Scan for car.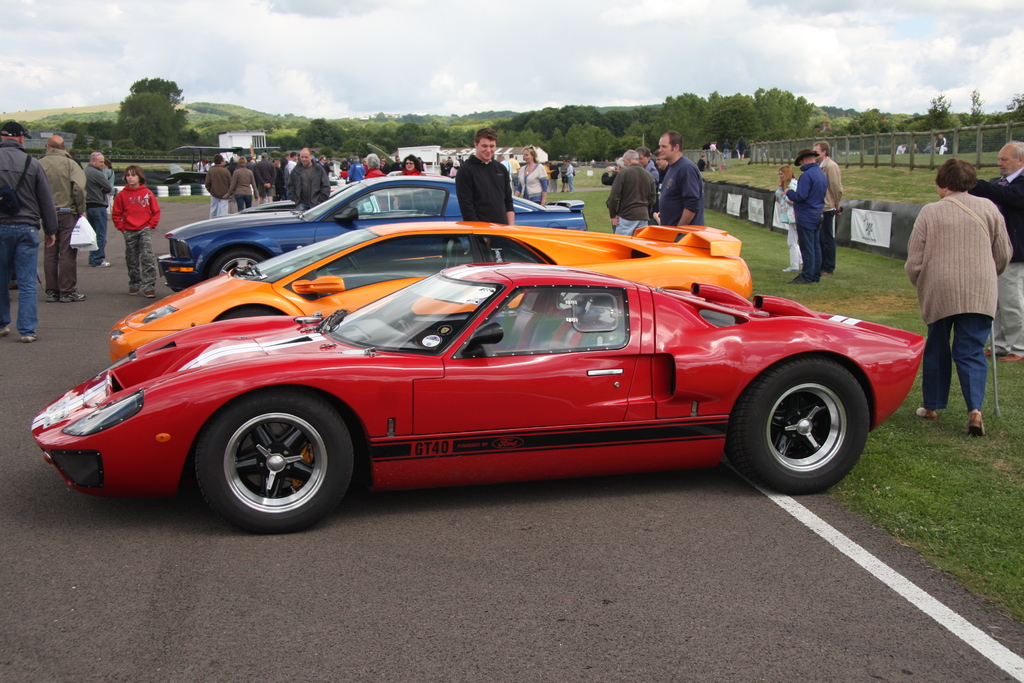
Scan result: x1=31, y1=260, x2=924, y2=531.
